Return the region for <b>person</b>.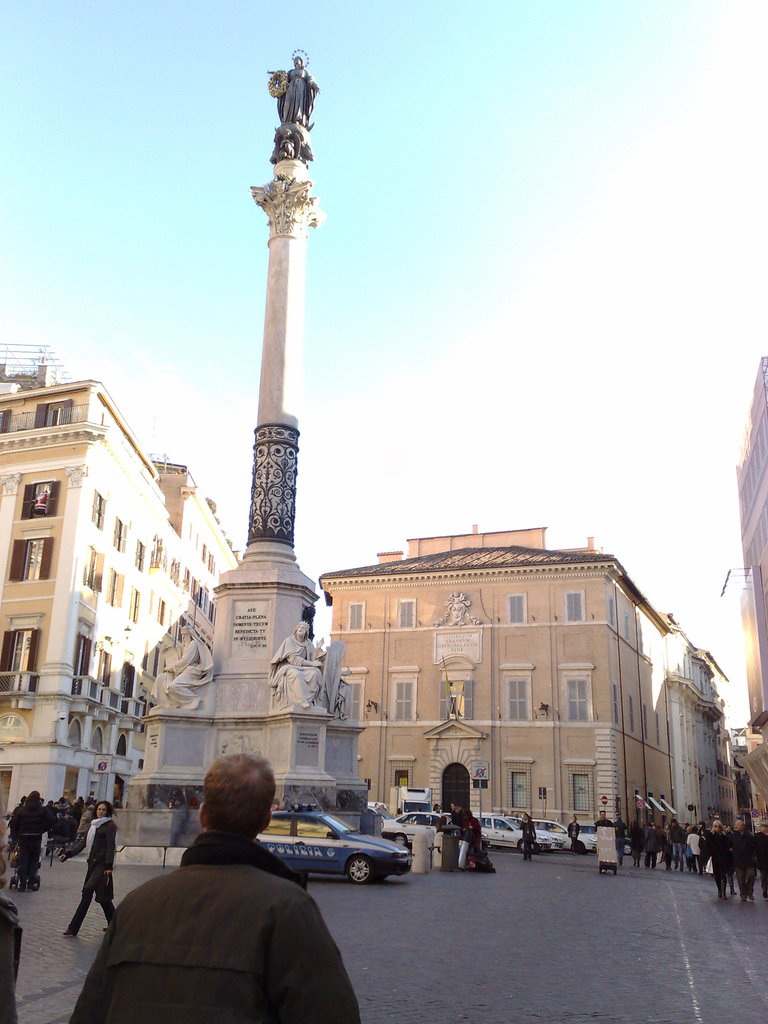
[x1=323, y1=640, x2=355, y2=720].
